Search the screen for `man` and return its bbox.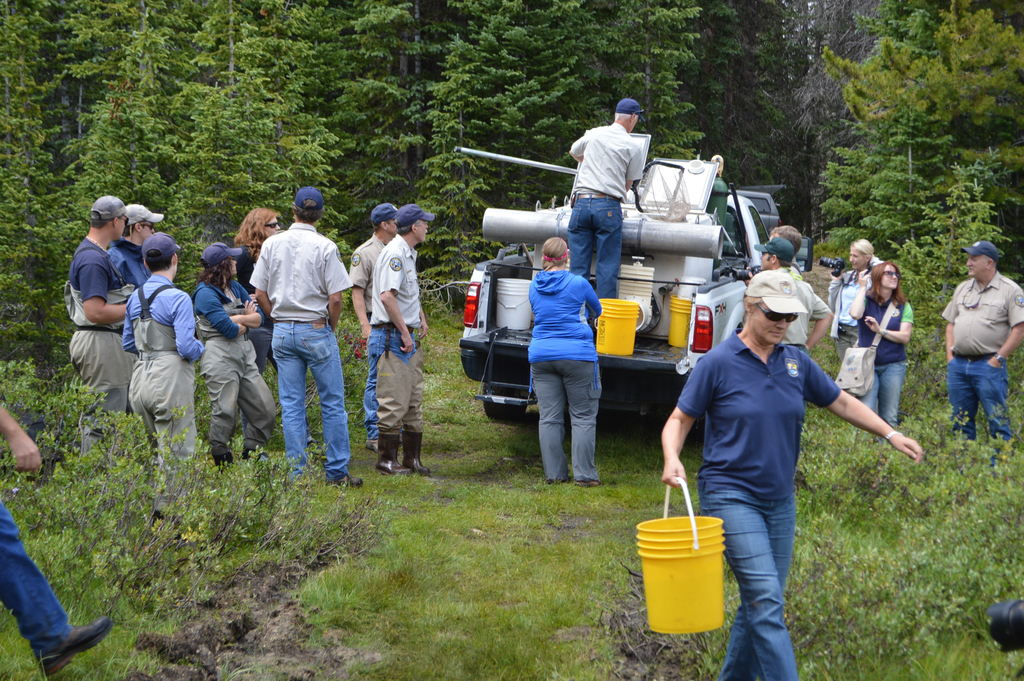
Found: detection(753, 229, 840, 364).
